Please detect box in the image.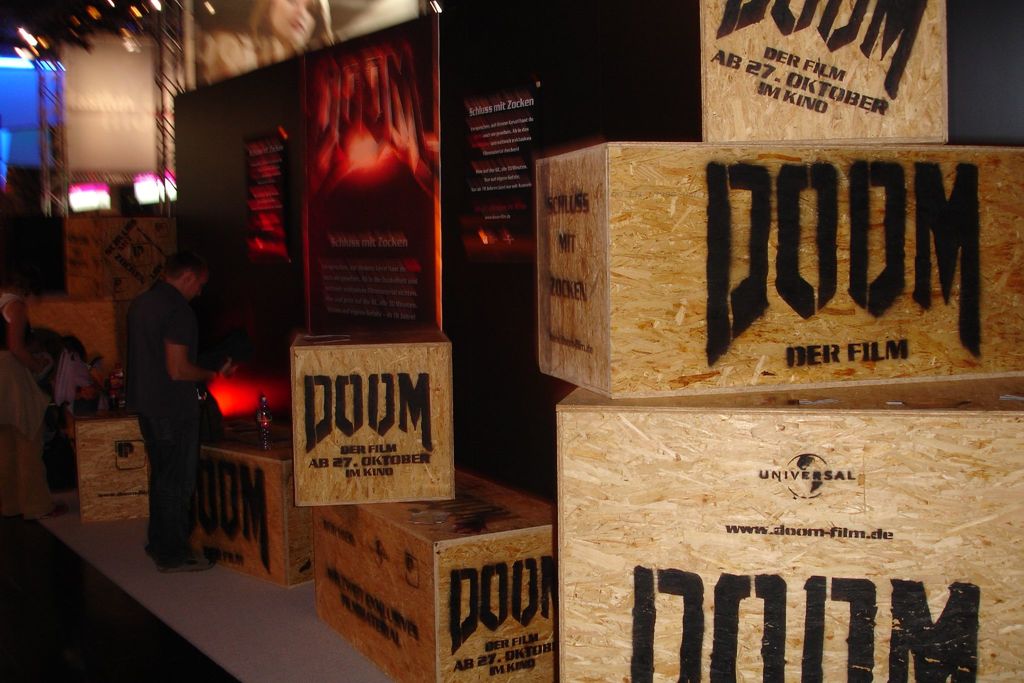
(x1=319, y1=473, x2=556, y2=682).
